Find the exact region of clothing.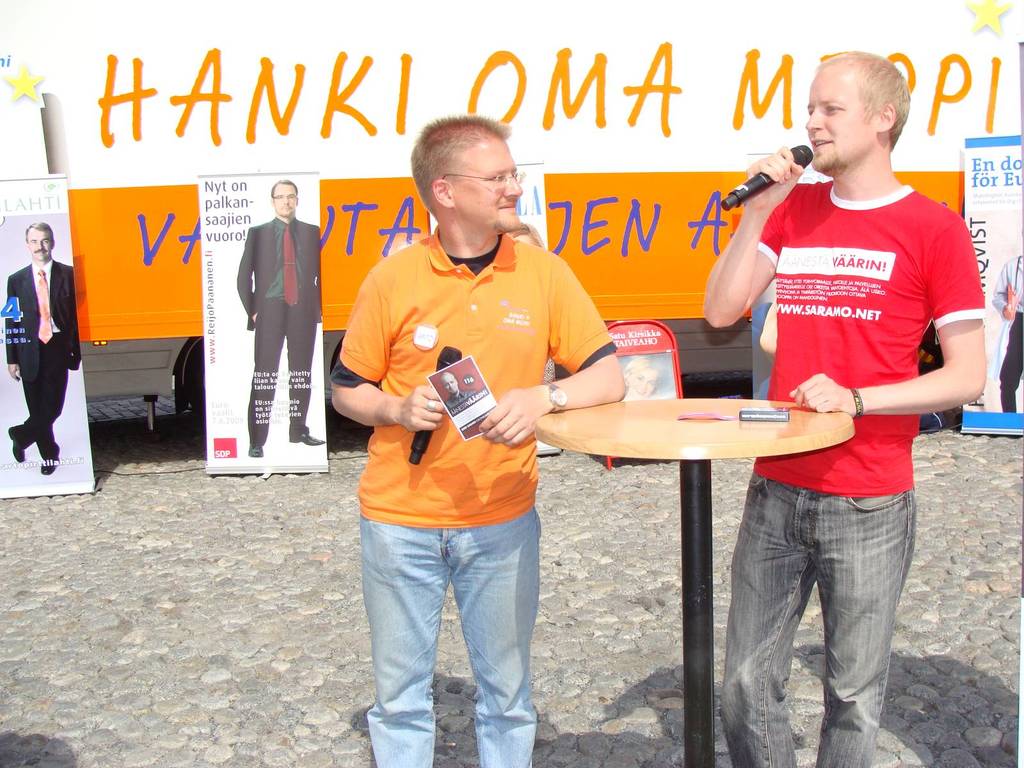
Exact region: [left=997, top=259, right=1023, bottom=419].
